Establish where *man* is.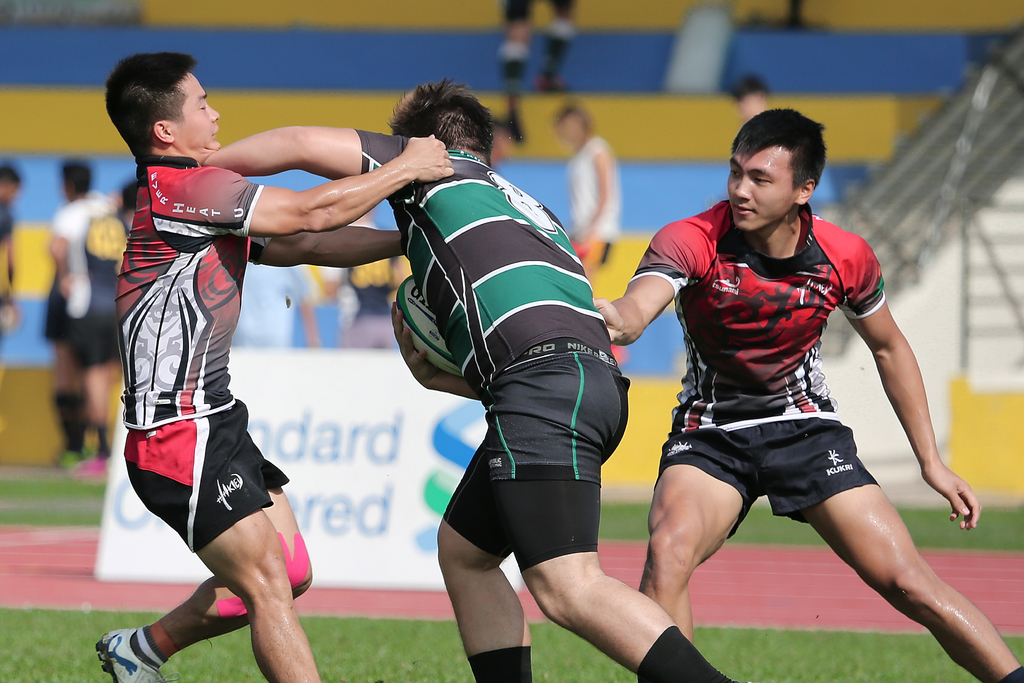
Established at 587,101,970,675.
